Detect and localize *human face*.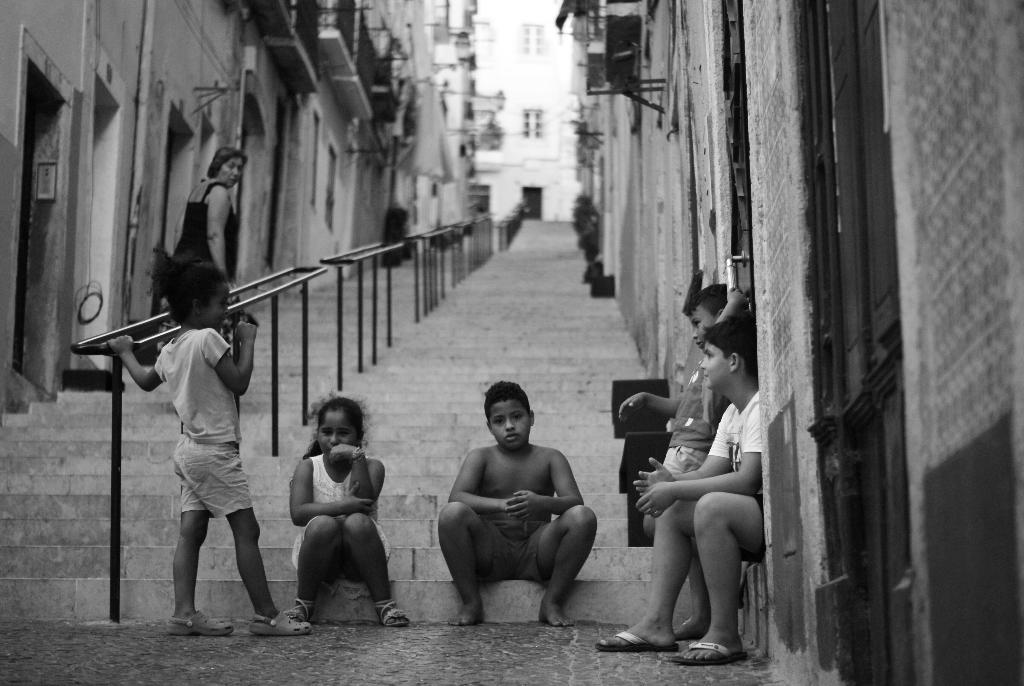
Localized at {"left": 687, "top": 307, "right": 714, "bottom": 343}.
